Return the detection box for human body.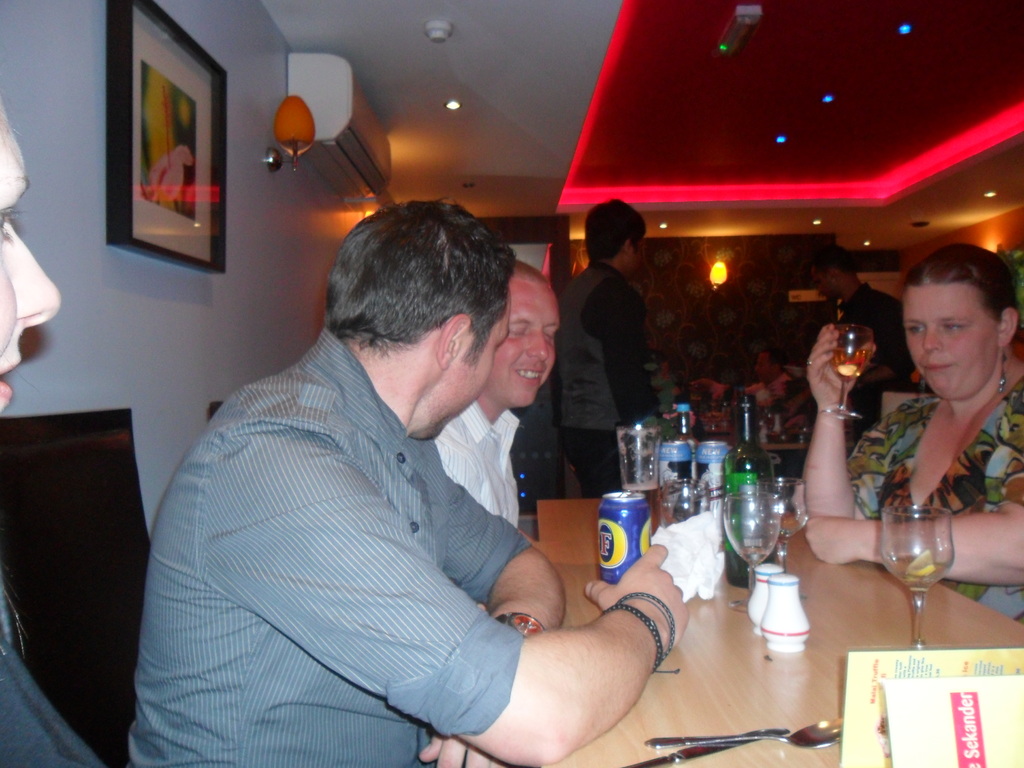
[x1=687, y1=374, x2=794, y2=406].
